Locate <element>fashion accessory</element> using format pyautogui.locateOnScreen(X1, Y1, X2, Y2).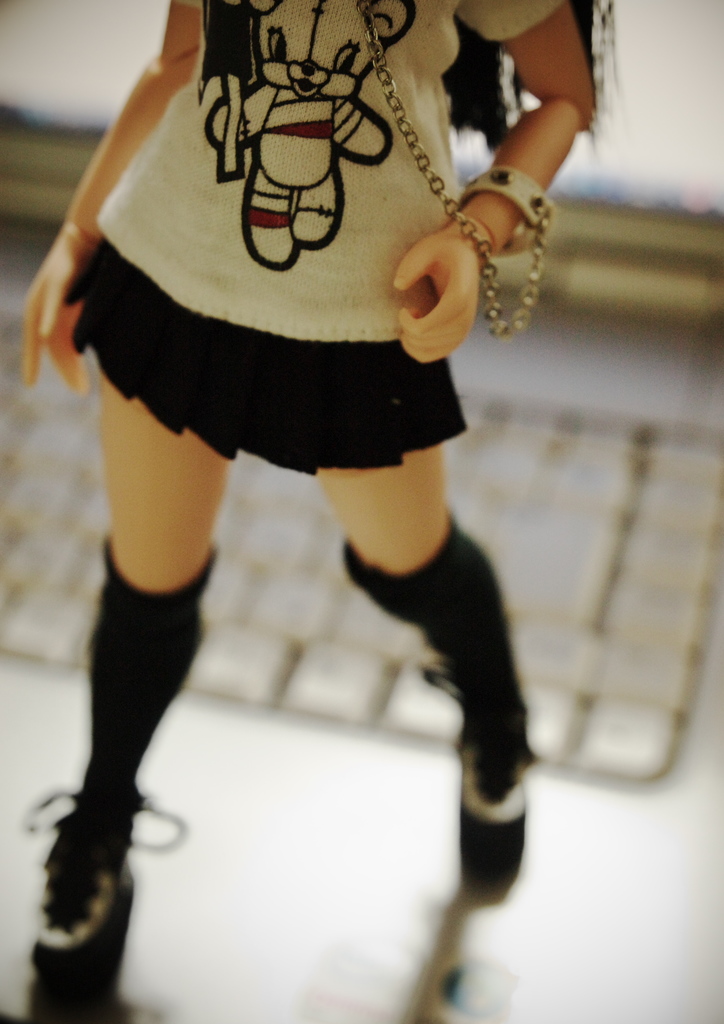
pyautogui.locateOnScreen(355, 0, 558, 344).
